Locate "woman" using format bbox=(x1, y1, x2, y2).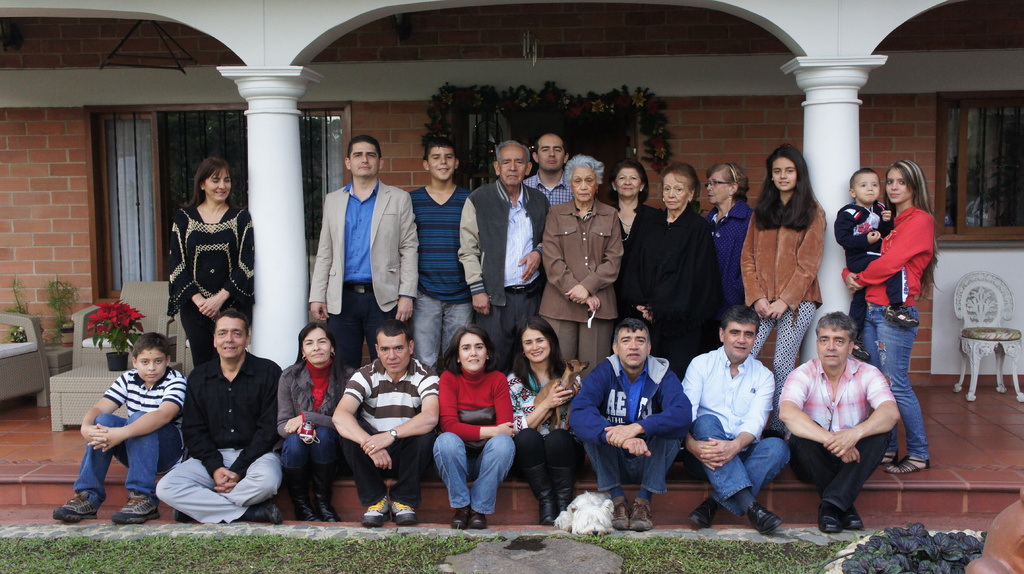
bbox=(612, 163, 662, 317).
